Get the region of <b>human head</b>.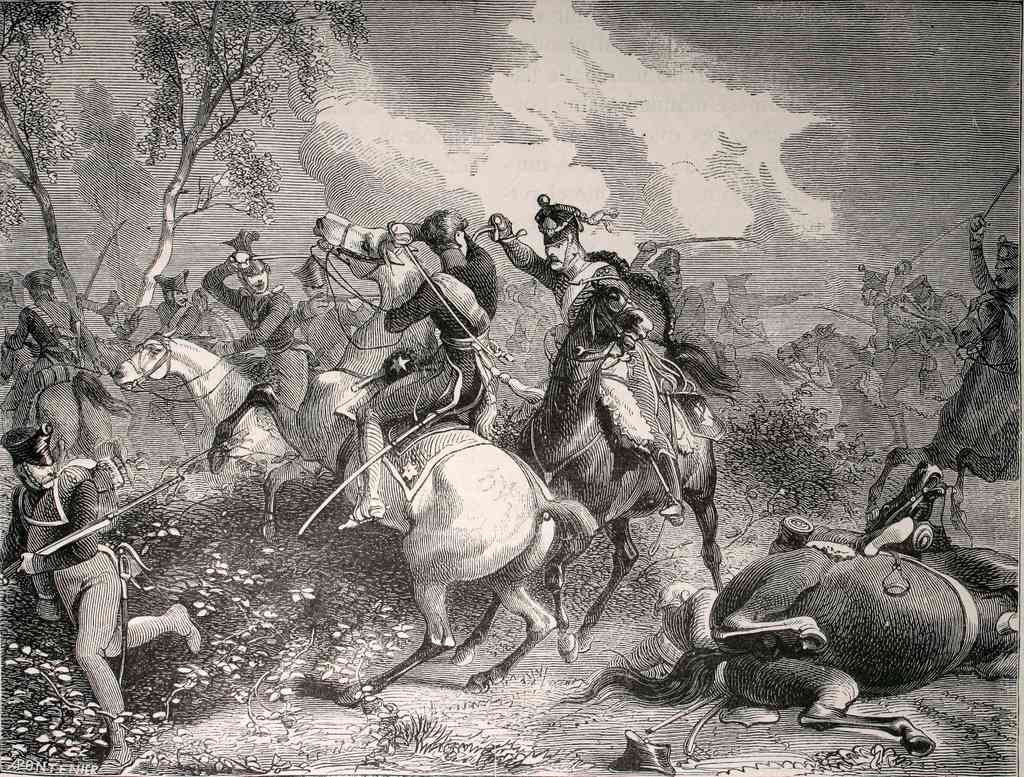
<bbox>290, 252, 329, 296</bbox>.
